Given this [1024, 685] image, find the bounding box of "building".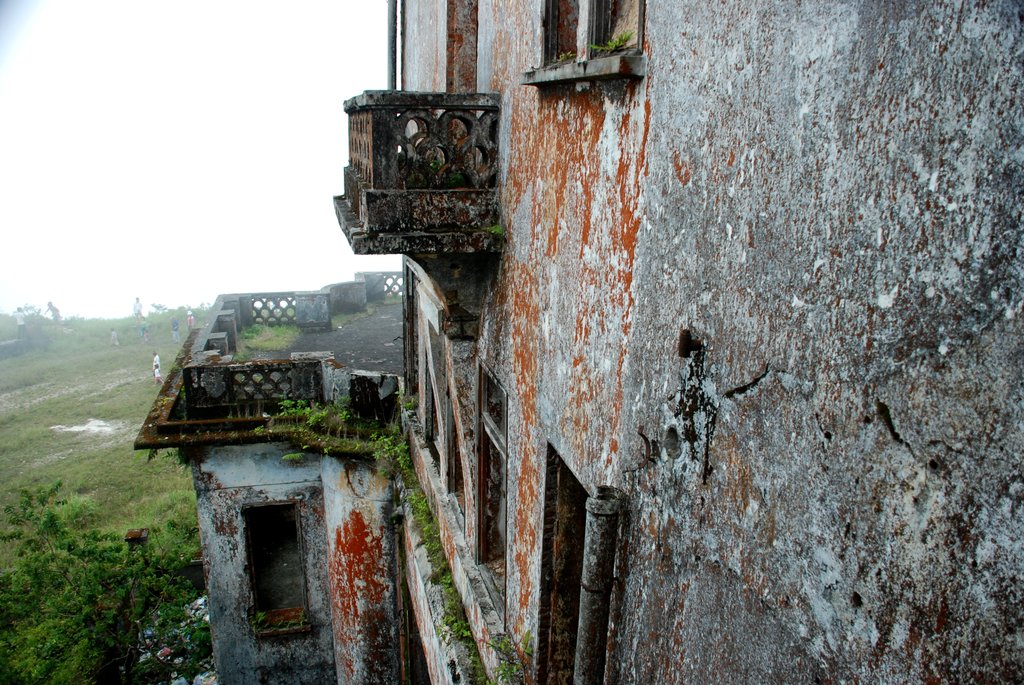
122, 0, 1023, 684.
